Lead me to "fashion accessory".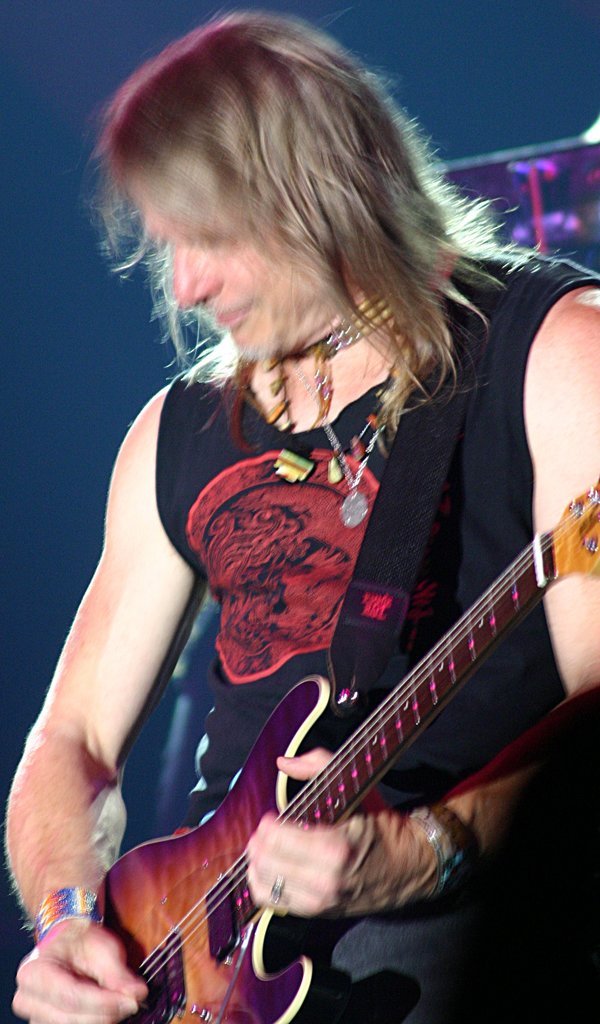
Lead to [x1=269, y1=879, x2=290, y2=913].
